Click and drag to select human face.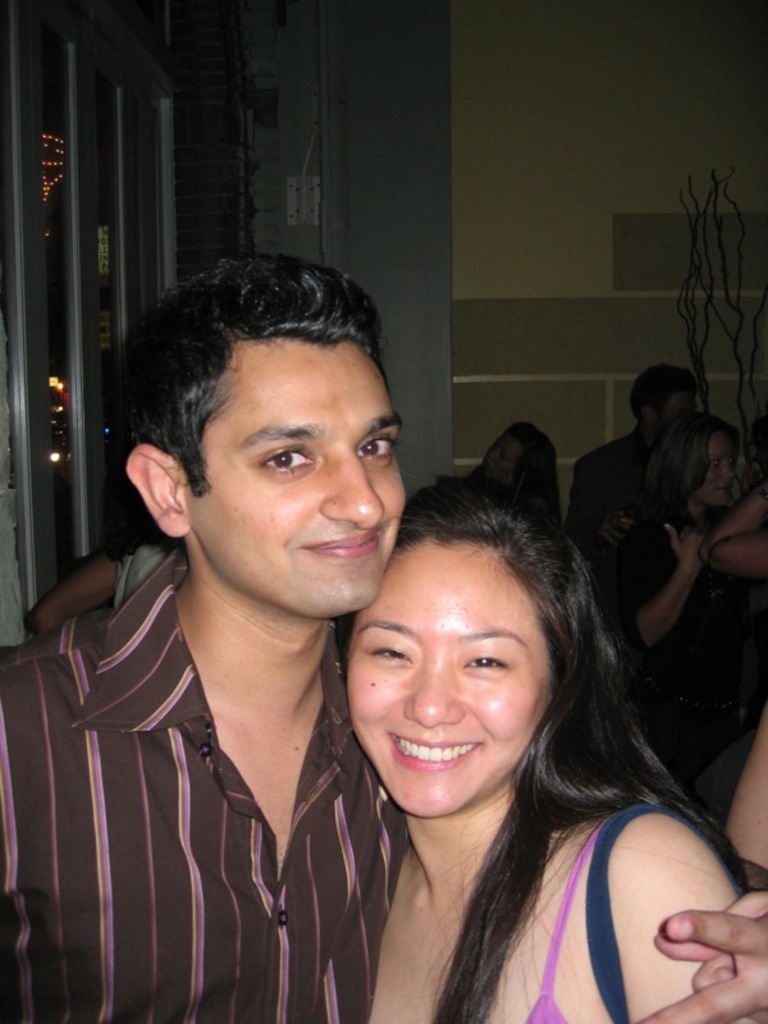
Selection: <region>691, 434, 732, 506</region>.
